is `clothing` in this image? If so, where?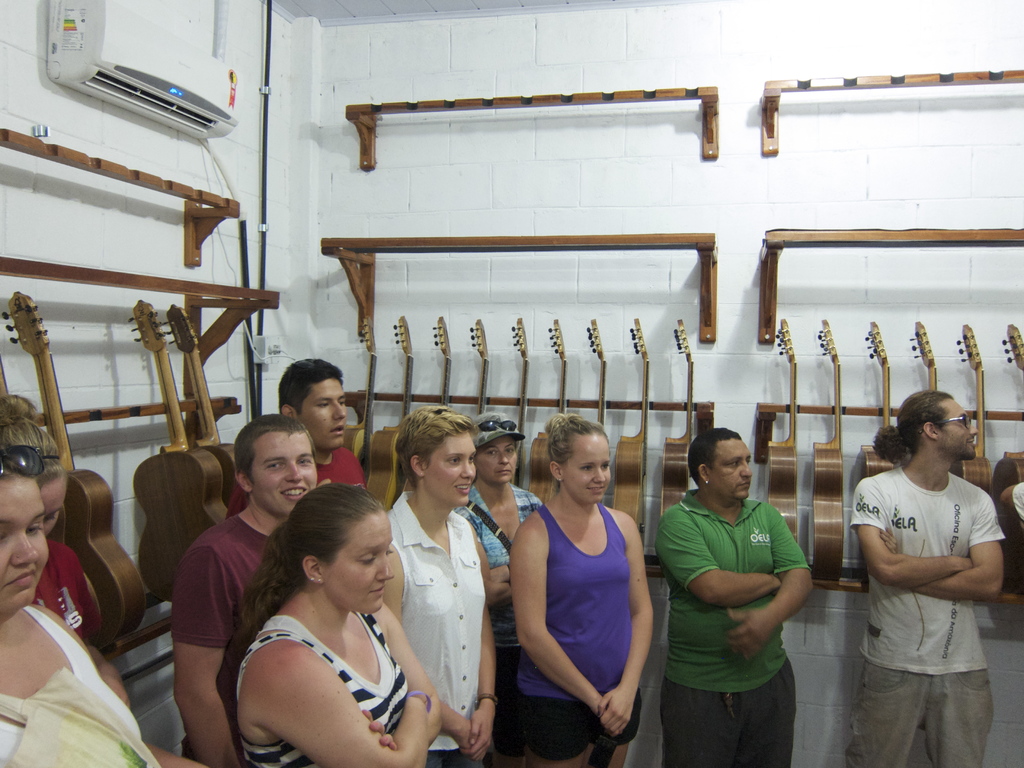
Yes, at [29, 538, 96, 643].
